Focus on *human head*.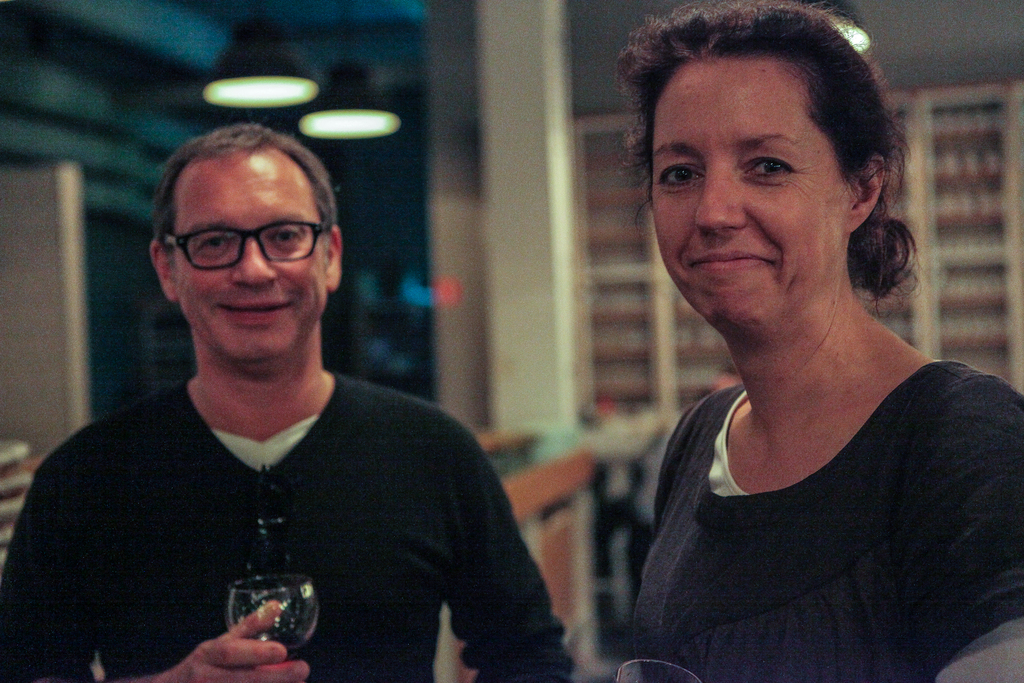
Focused at bbox=(628, 6, 898, 332).
